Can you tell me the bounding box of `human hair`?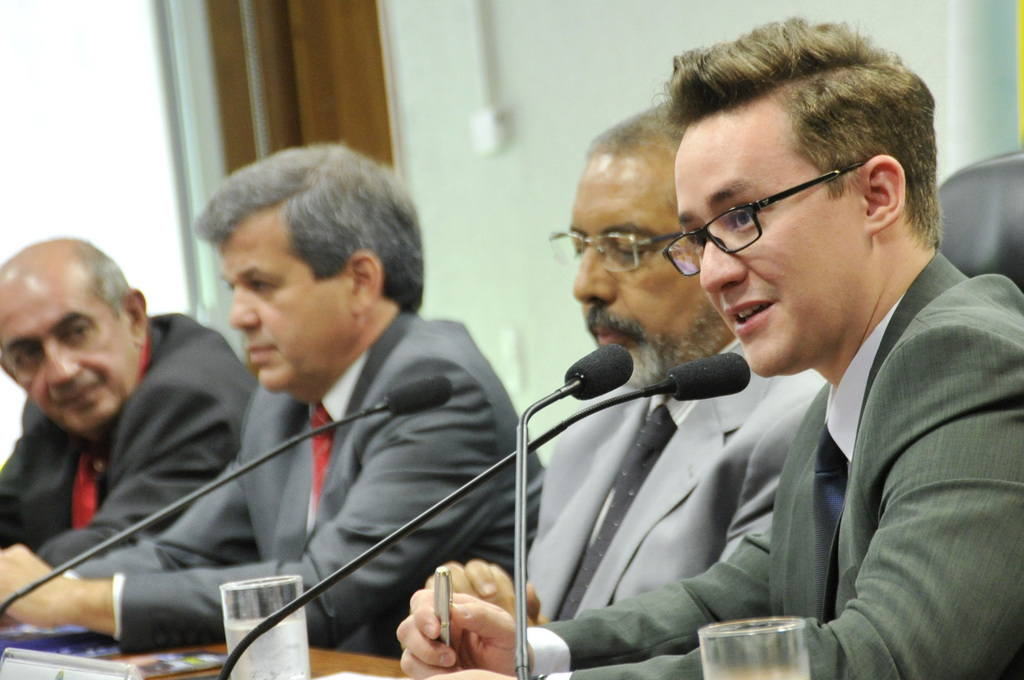
72:235:127:324.
